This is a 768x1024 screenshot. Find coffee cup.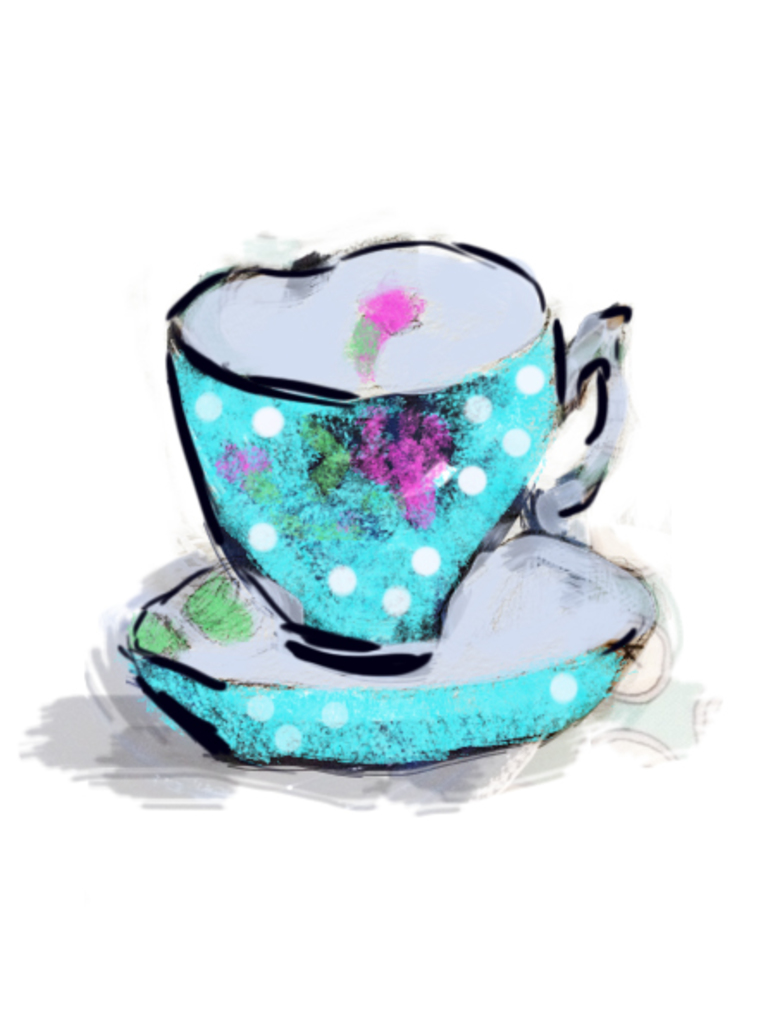
Bounding box: bbox(158, 241, 630, 663).
